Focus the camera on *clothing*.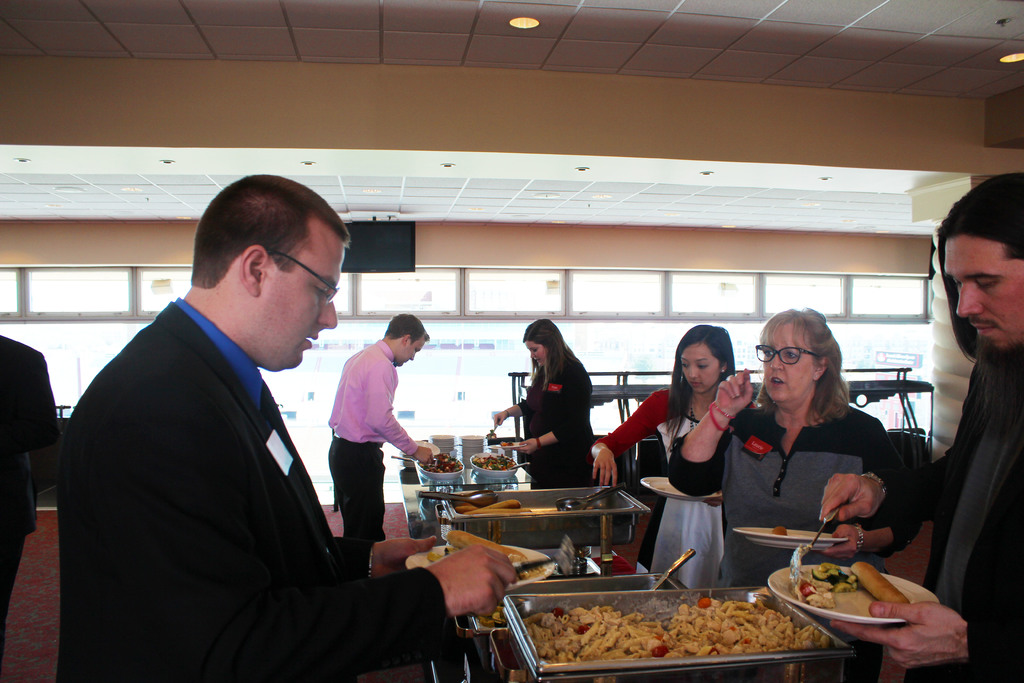
Focus region: [x1=516, y1=352, x2=594, y2=492].
